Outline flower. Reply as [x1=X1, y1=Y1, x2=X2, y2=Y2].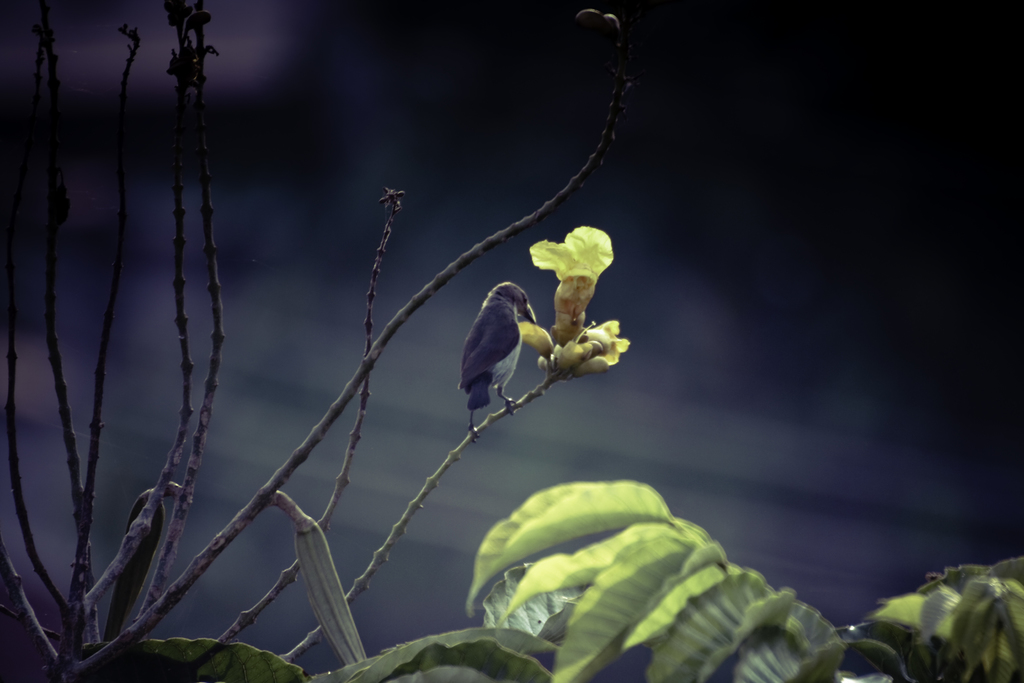
[x1=536, y1=213, x2=622, y2=348].
